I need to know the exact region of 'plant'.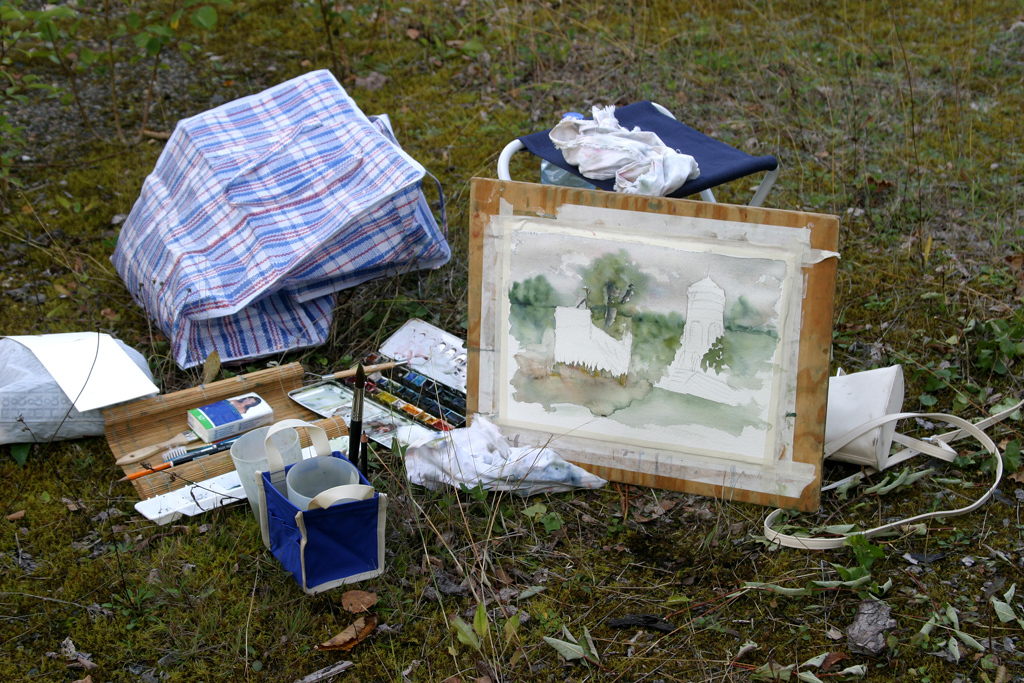
Region: 459:473:495:517.
